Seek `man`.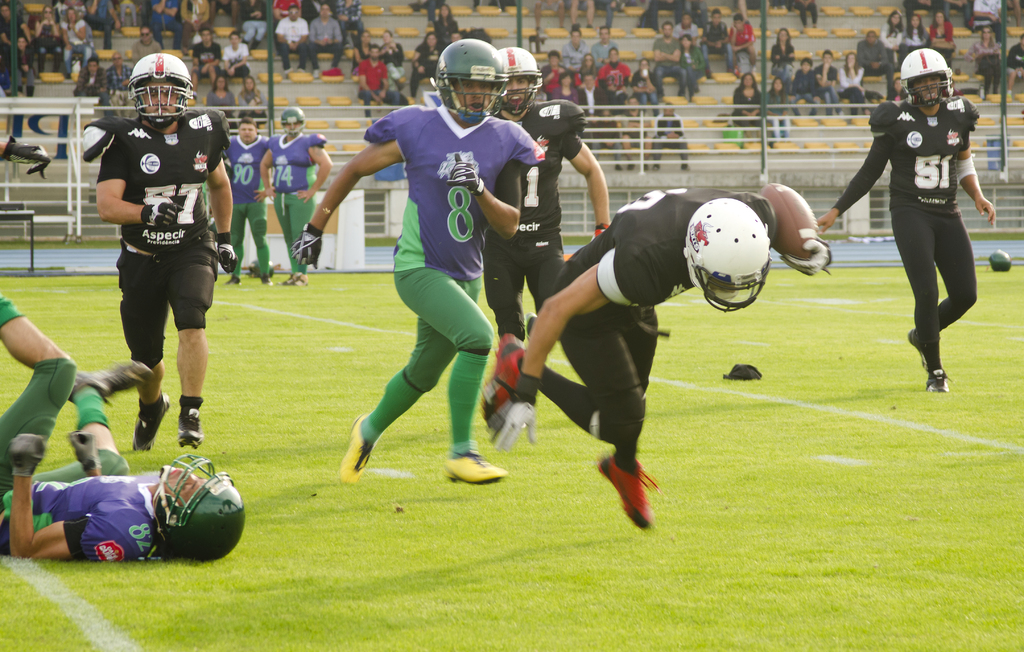
l=652, t=17, r=692, b=97.
